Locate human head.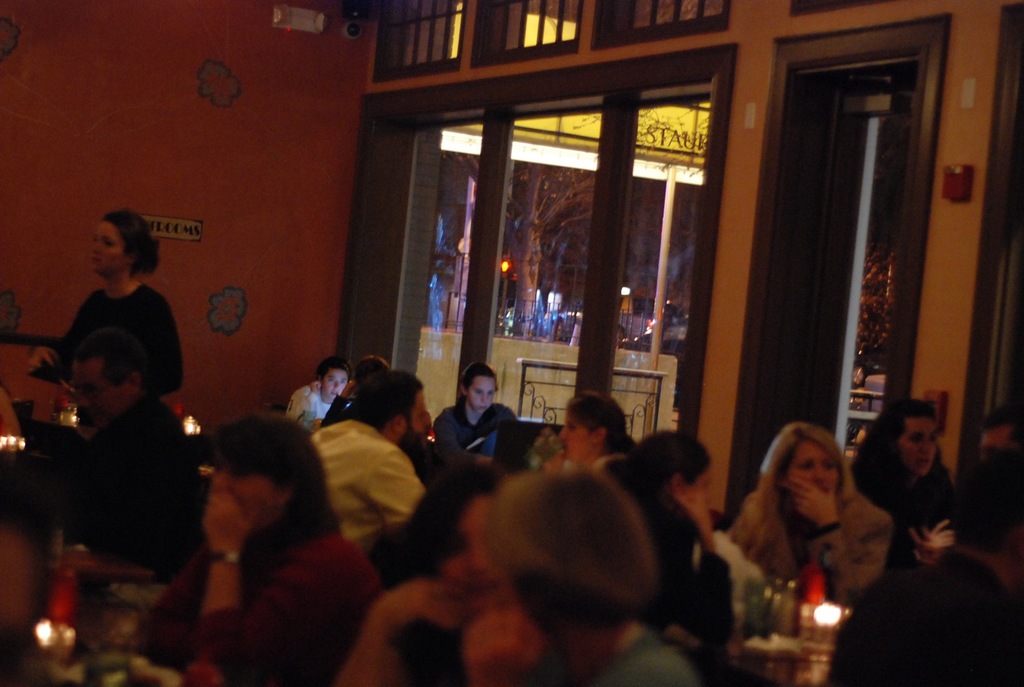
Bounding box: left=490, top=479, right=651, bottom=638.
